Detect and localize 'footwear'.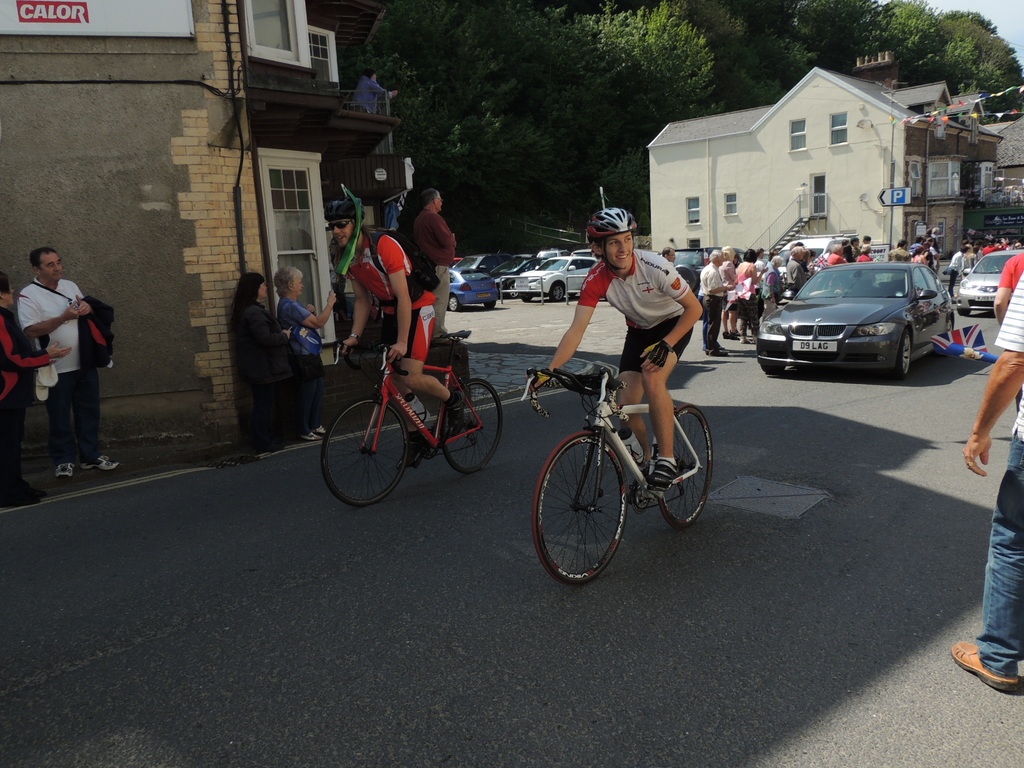
Localized at box(647, 456, 682, 488).
